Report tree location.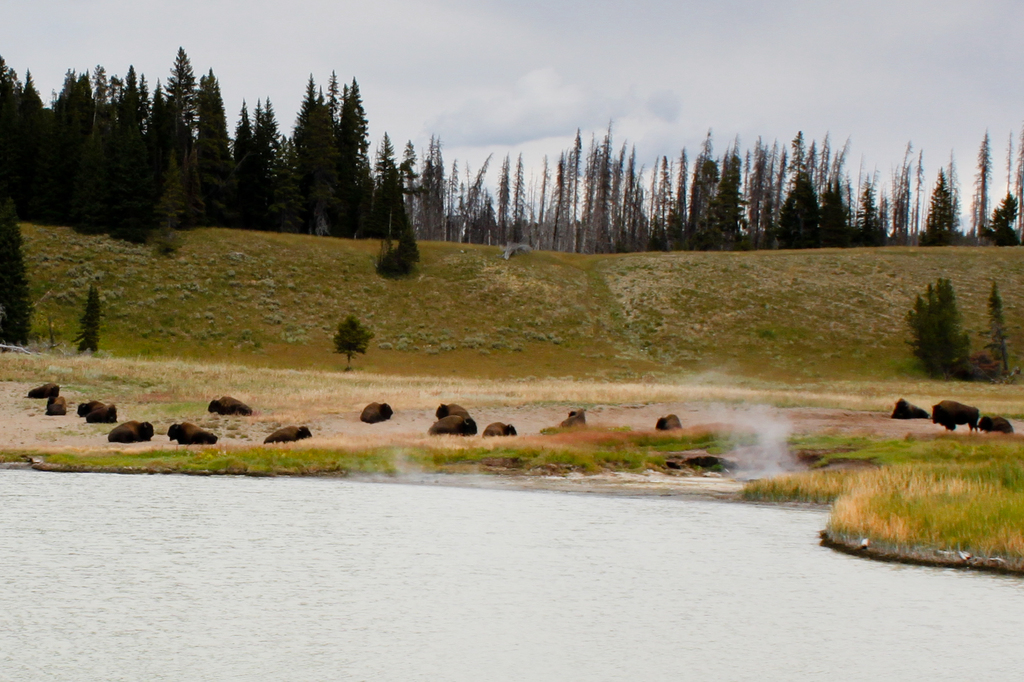
Report: locate(376, 237, 408, 275).
